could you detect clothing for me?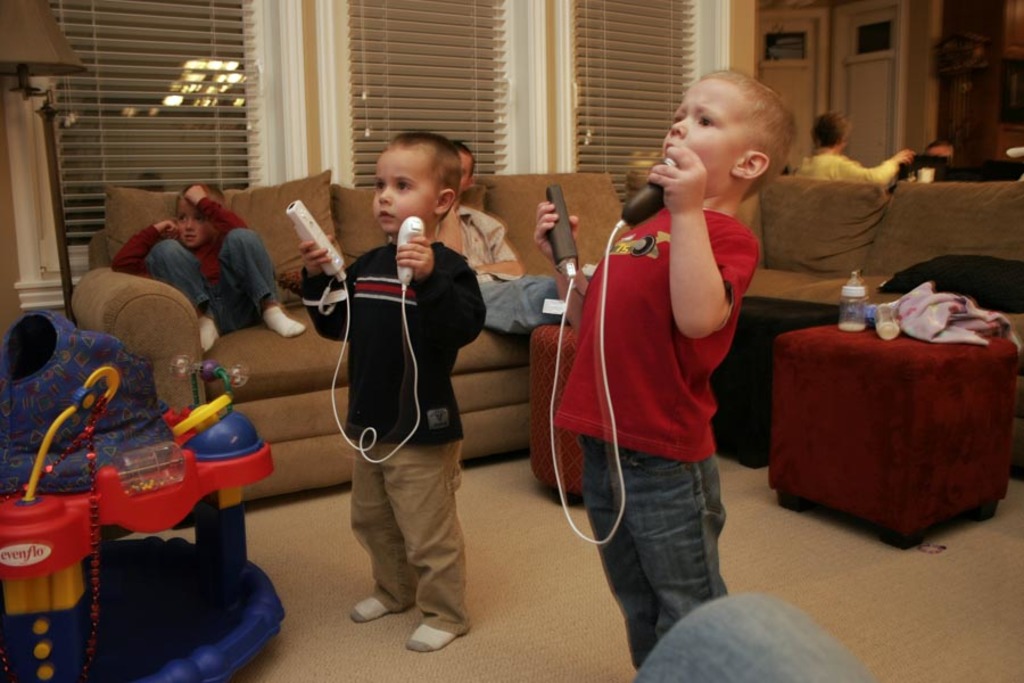
Detection result: region(109, 197, 281, 336).
